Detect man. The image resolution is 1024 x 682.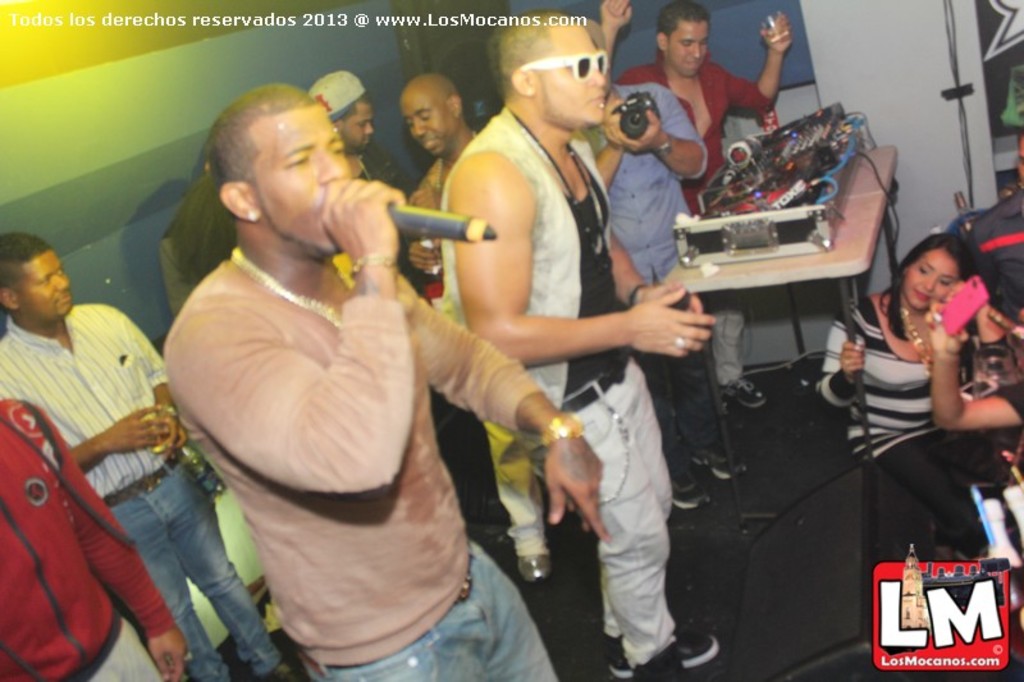
603:0:803:219.
